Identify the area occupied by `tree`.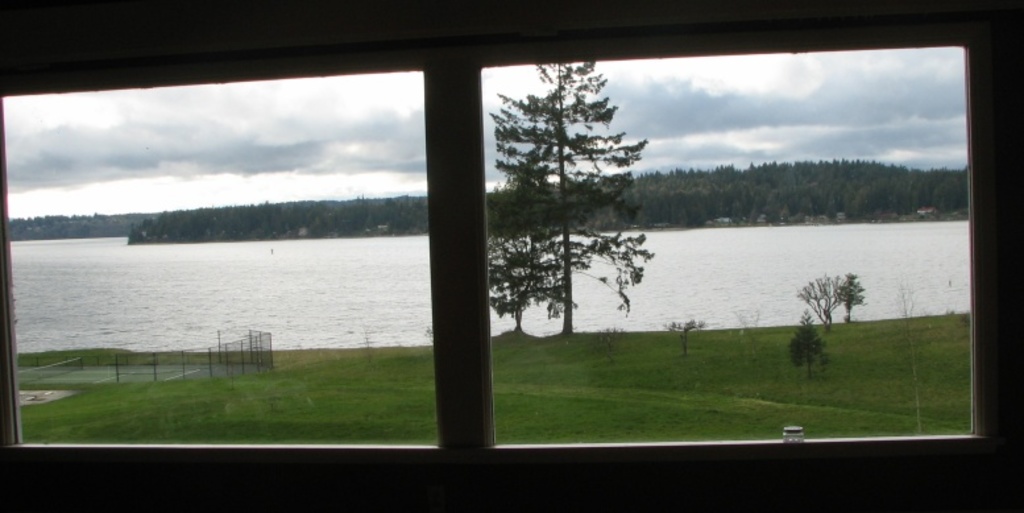
Area: bbox=(484, 62, 655, 336).
